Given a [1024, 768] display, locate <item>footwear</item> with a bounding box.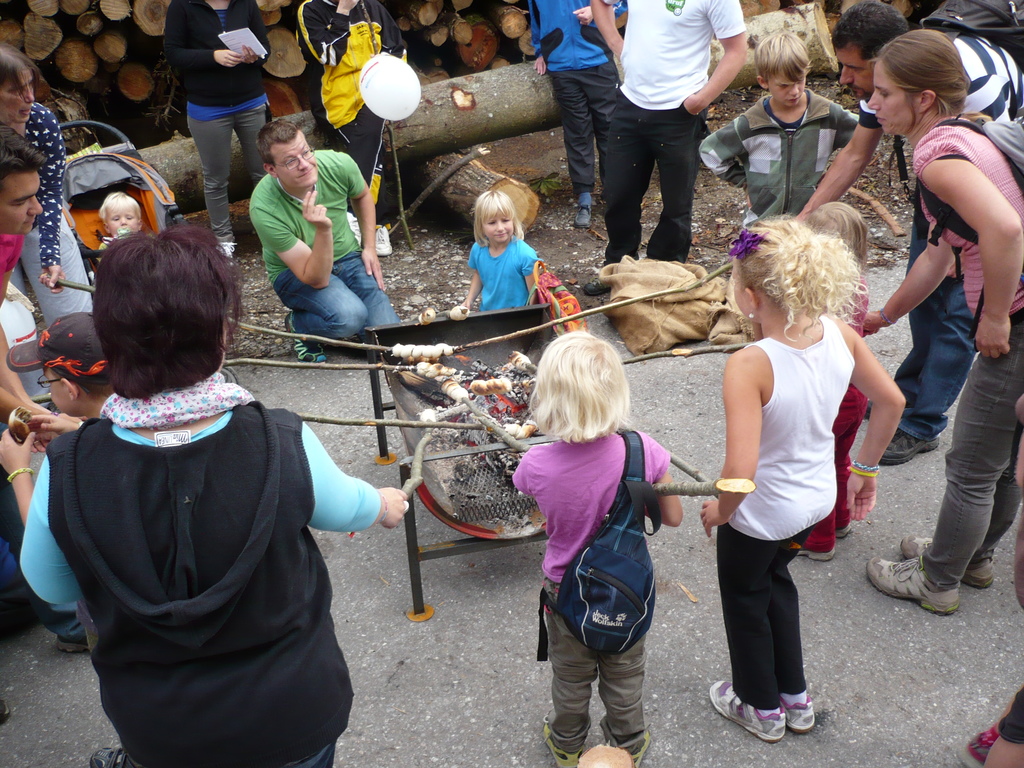
Located: x1=572 y1=193 x2=594 y2=234.
